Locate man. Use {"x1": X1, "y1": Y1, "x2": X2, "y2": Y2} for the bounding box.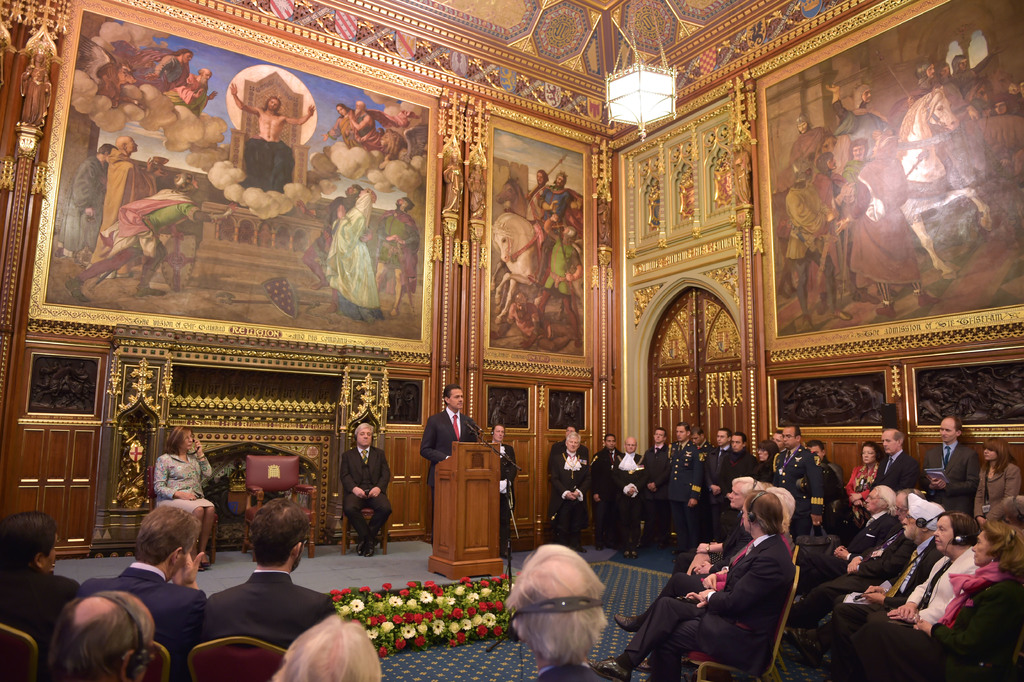
{"x1": 81, "y1": 501, "x2": 215, "y2": 670}.
